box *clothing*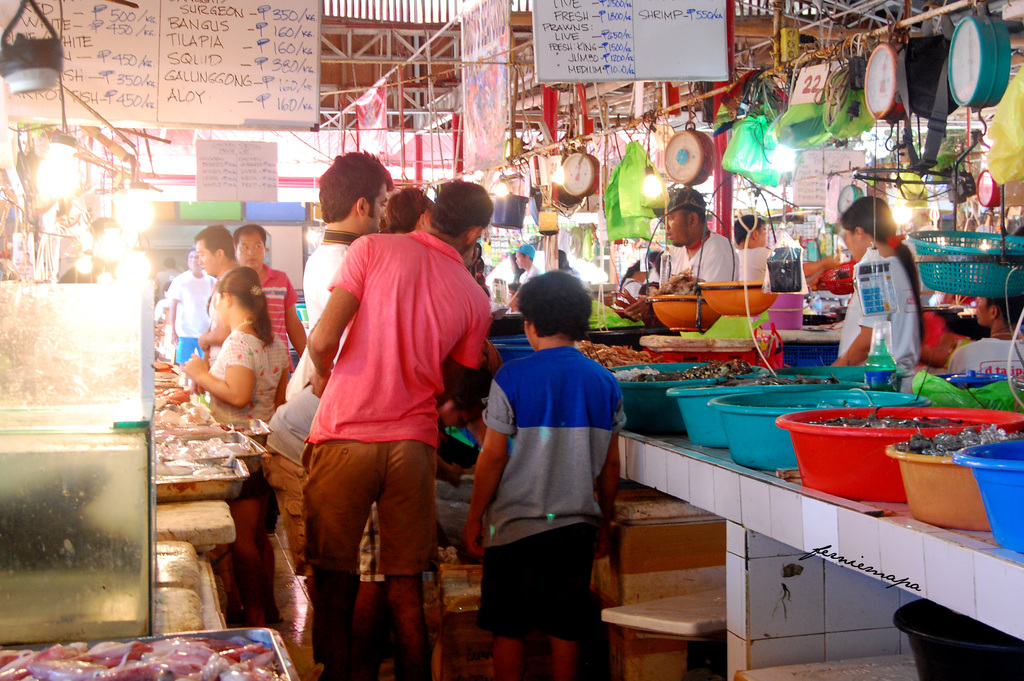
(x1=472, y1=341, x2=629, y2=642)
